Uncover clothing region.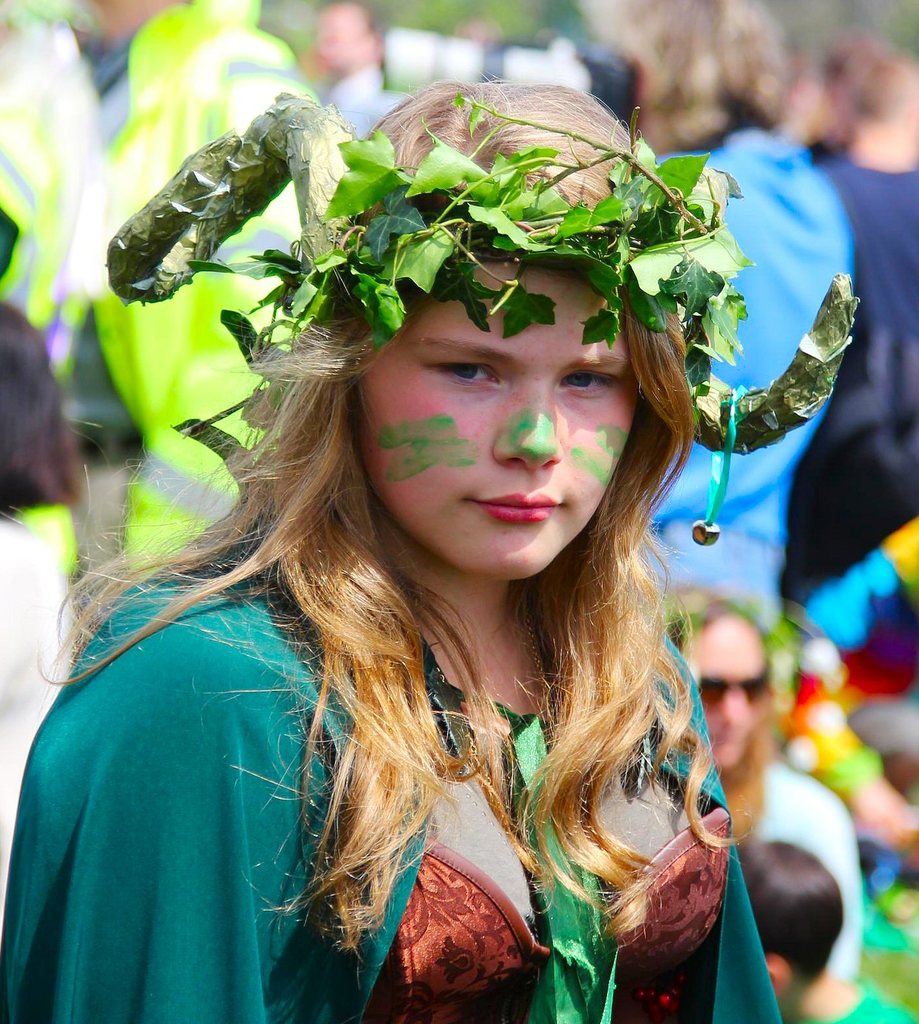
Uncovered: (left=758, top=764, right=865, bottom=974).
